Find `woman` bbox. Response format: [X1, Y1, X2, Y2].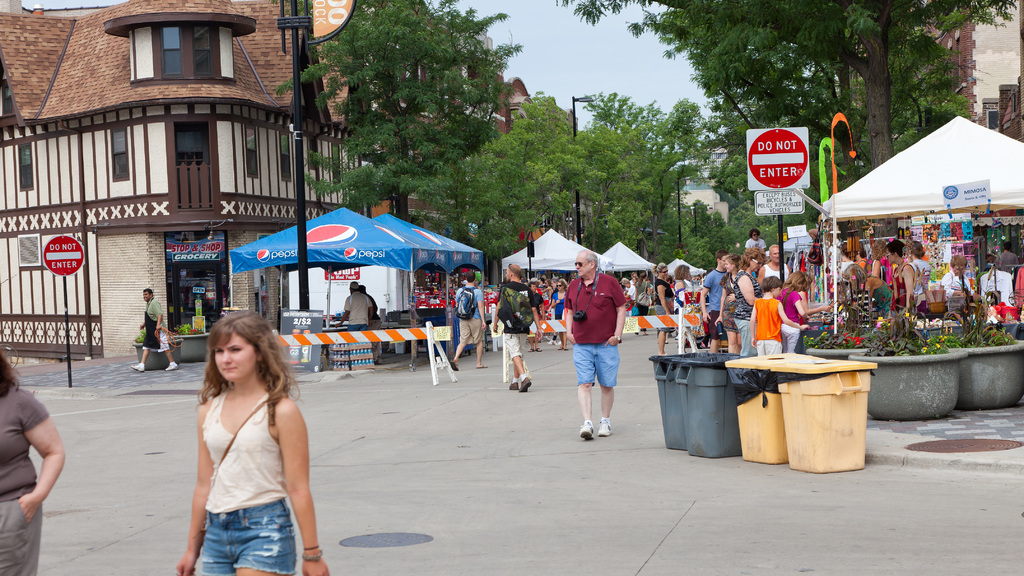
[942, 252, 978, 301].
